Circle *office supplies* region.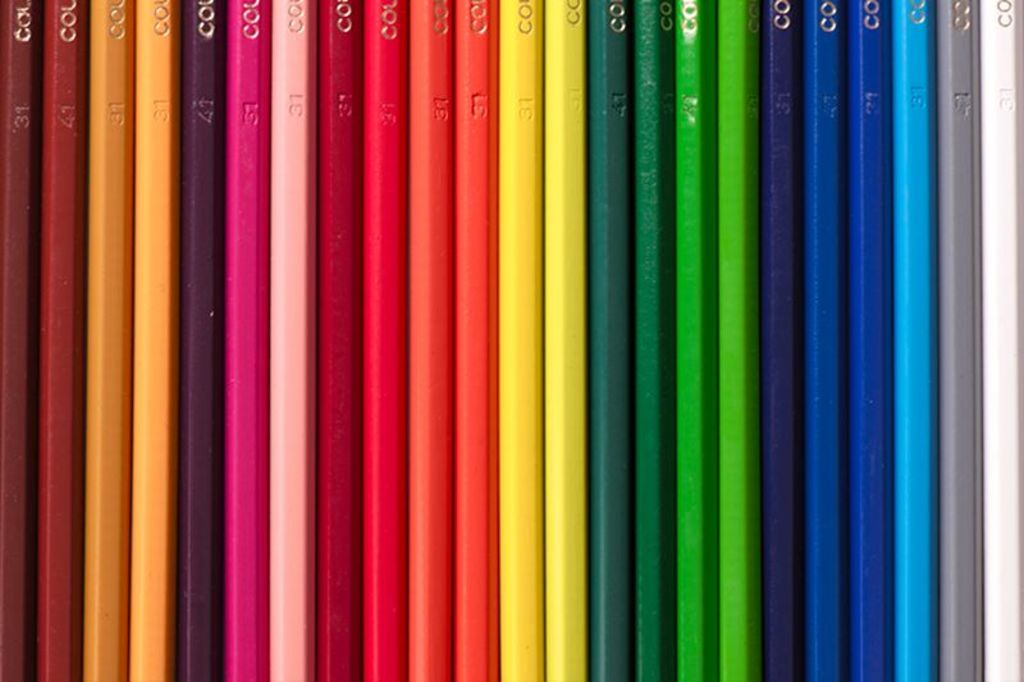
Region: (left=37, top=0, right=84, bottom=681).
